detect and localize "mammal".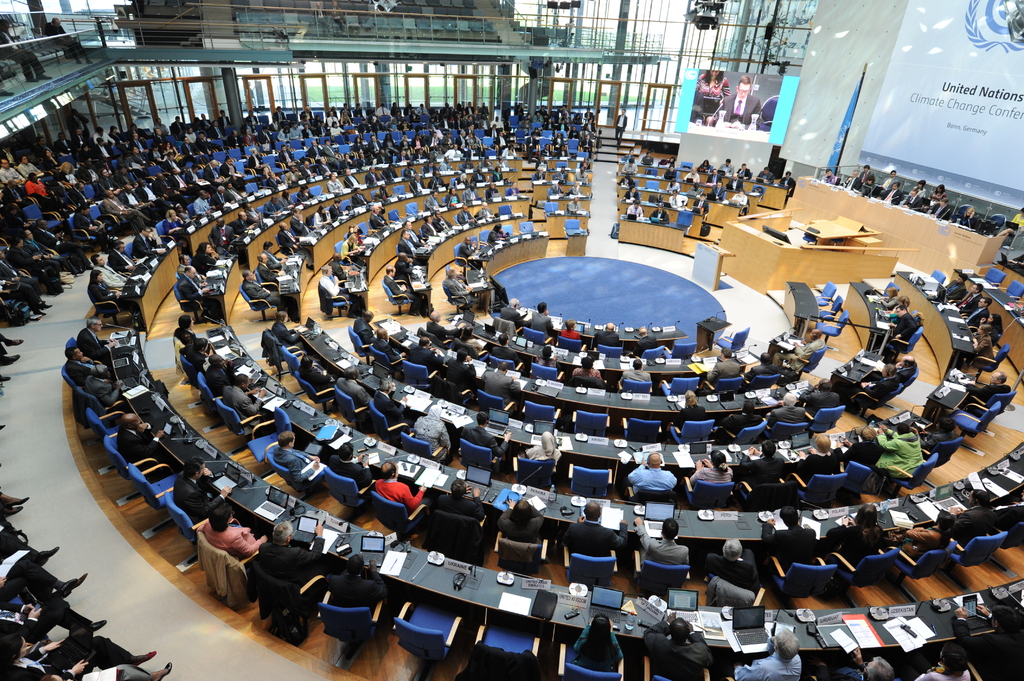
Localized at Rect(883, 180, 904, 207).
